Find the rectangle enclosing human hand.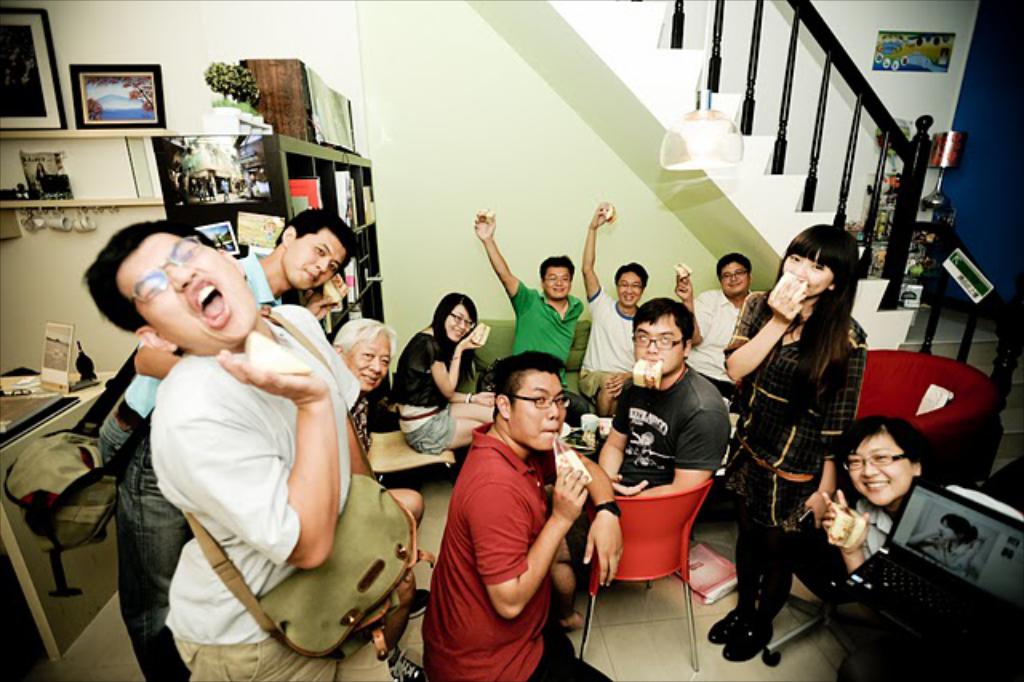
[454, 328, 485, 352].
